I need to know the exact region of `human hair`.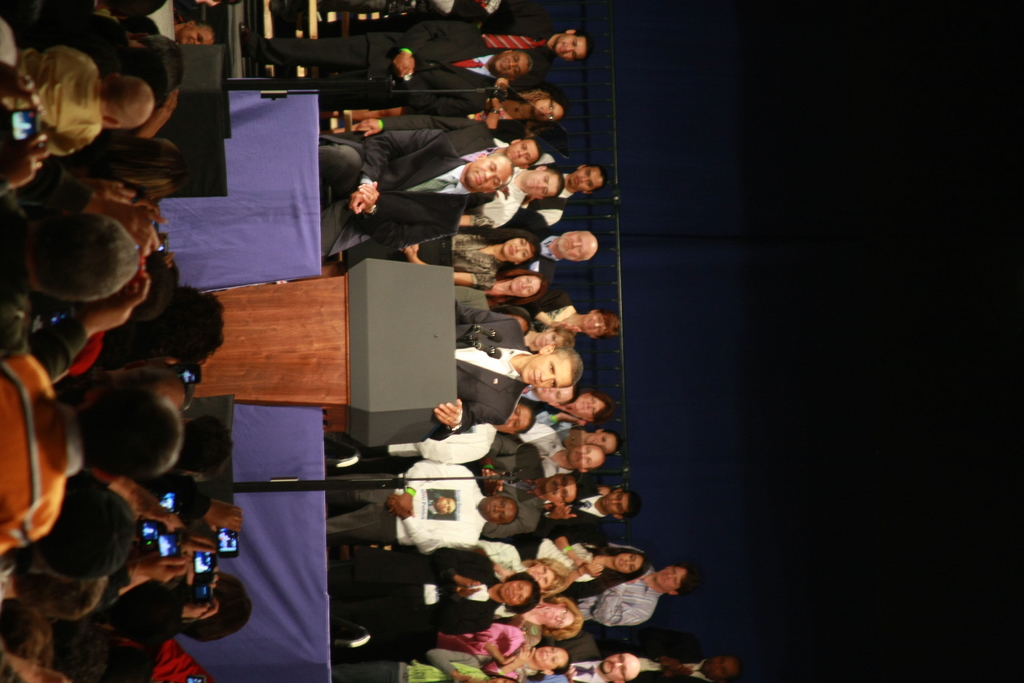
Region: <region>508, 268, 547, 306</region>.
